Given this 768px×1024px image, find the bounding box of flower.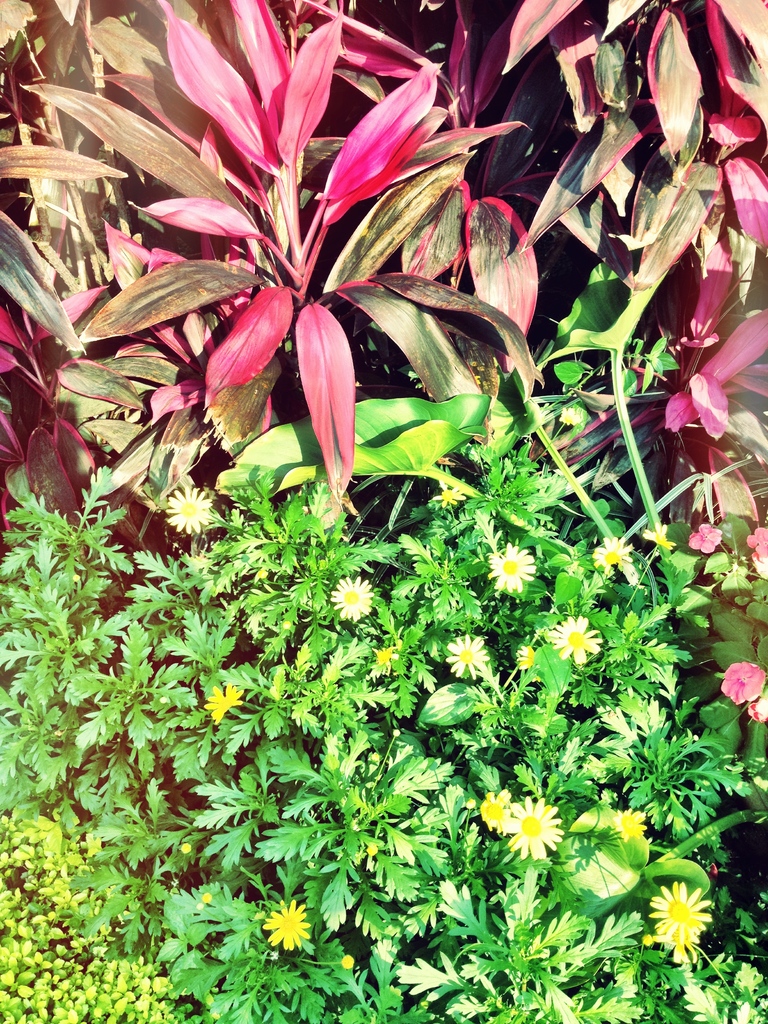
rect(329, 574, 371, 625).
